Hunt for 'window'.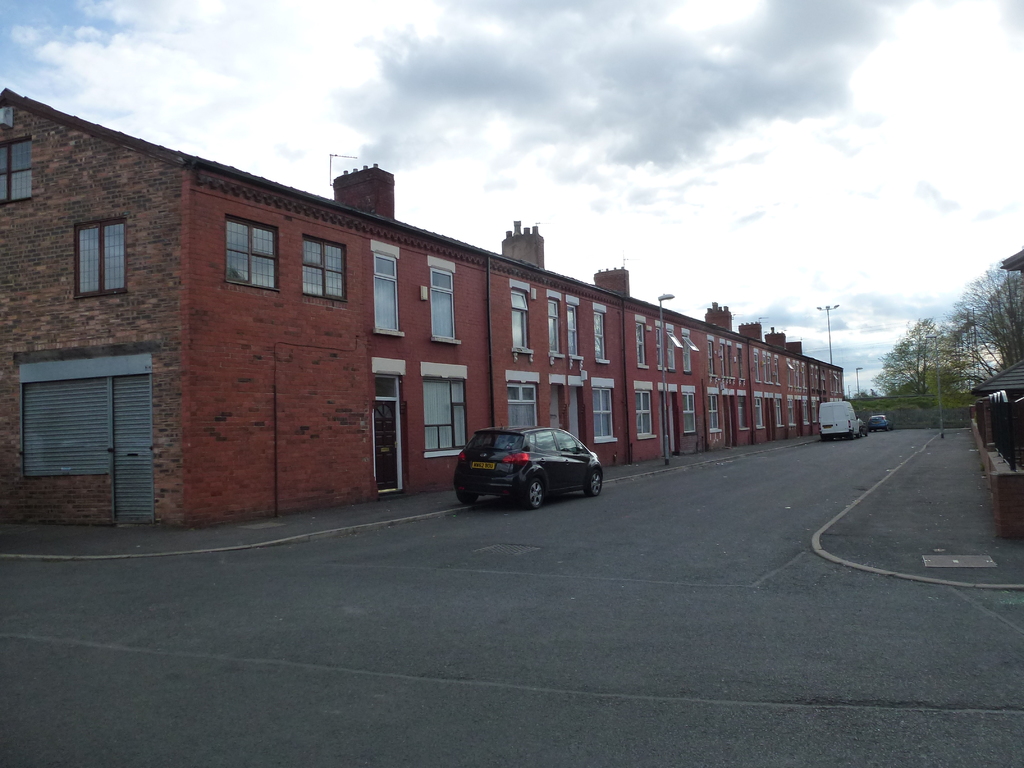
Hunted down at box(801, 399, 812, 426).
